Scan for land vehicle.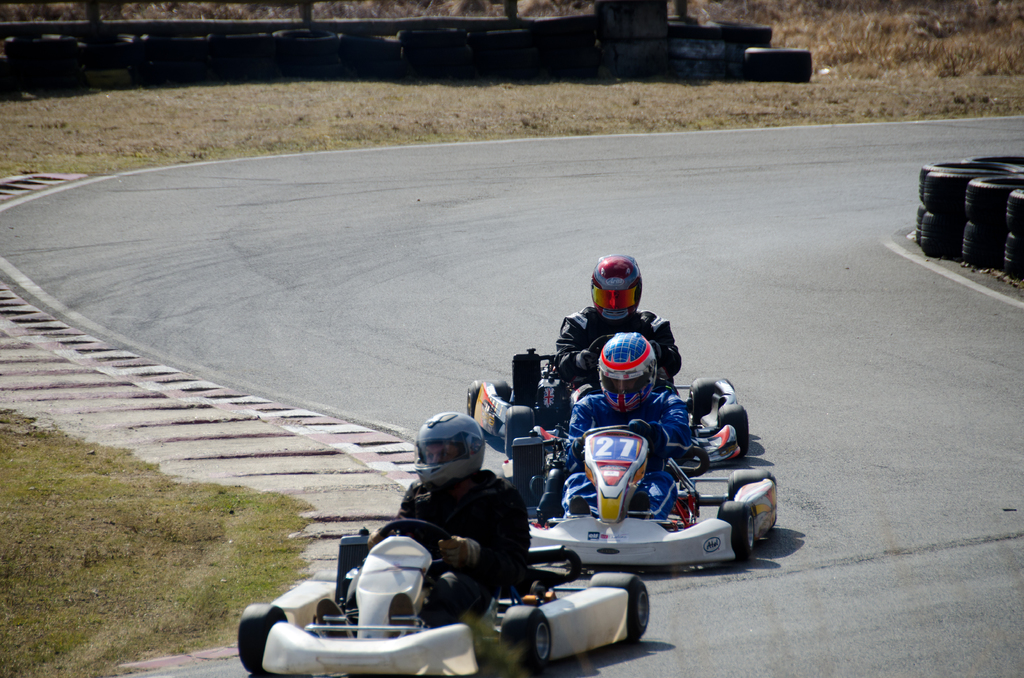
Scan result: box=[465, 349, 751, 463].
